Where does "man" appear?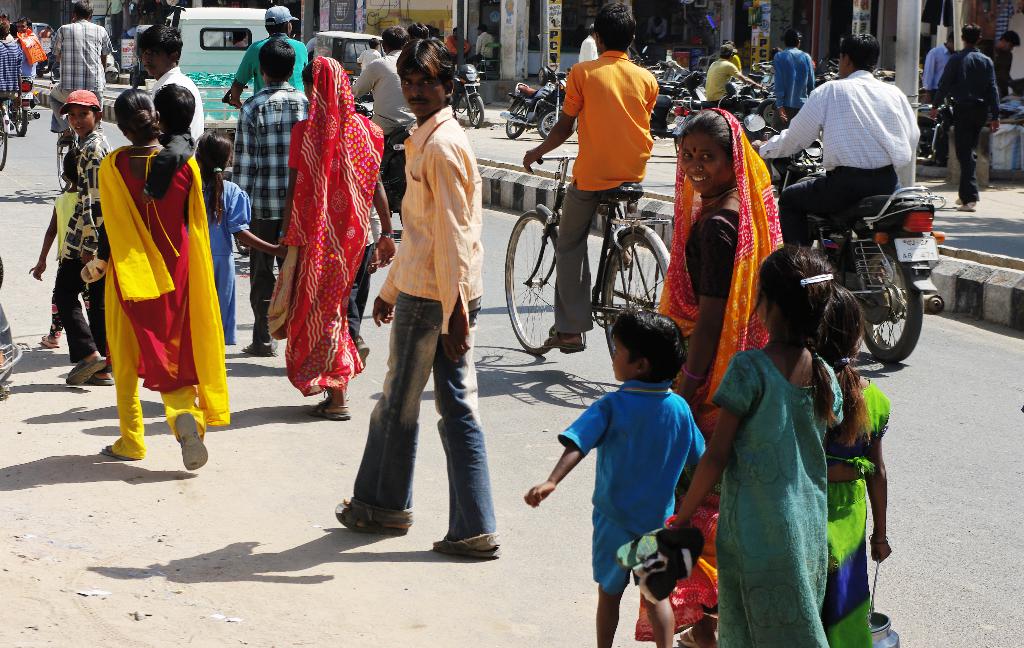
Appears at [left=926, top=26, right=1002, bottom=214].
